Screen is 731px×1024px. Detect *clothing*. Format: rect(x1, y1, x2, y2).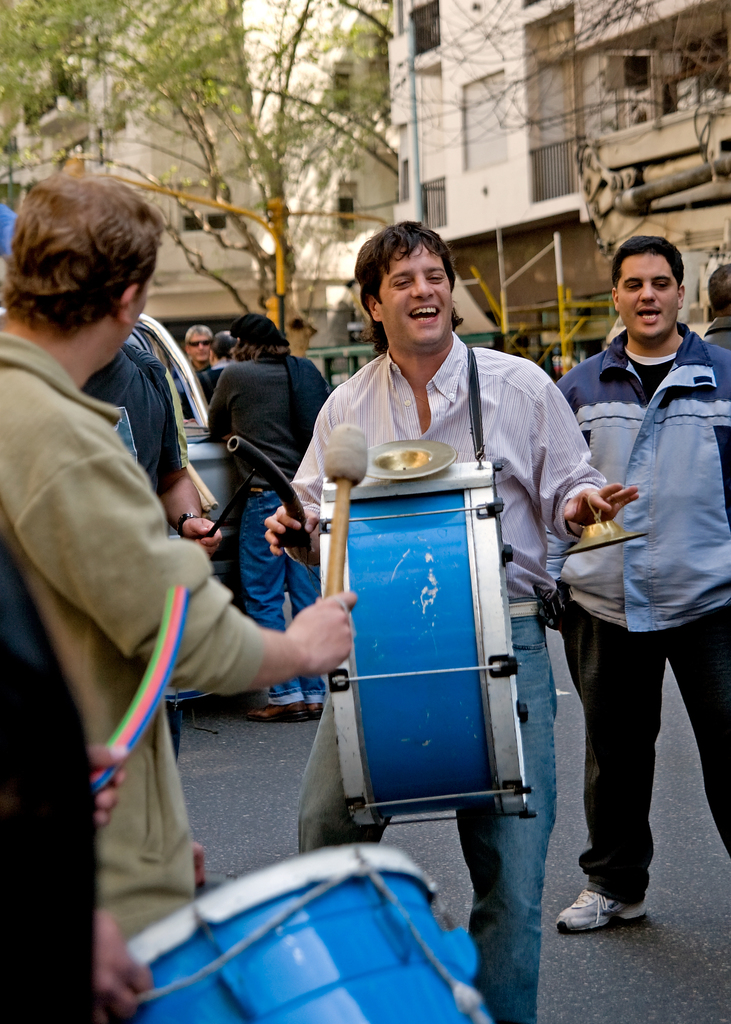
rect(172, 351, 203, 420).
